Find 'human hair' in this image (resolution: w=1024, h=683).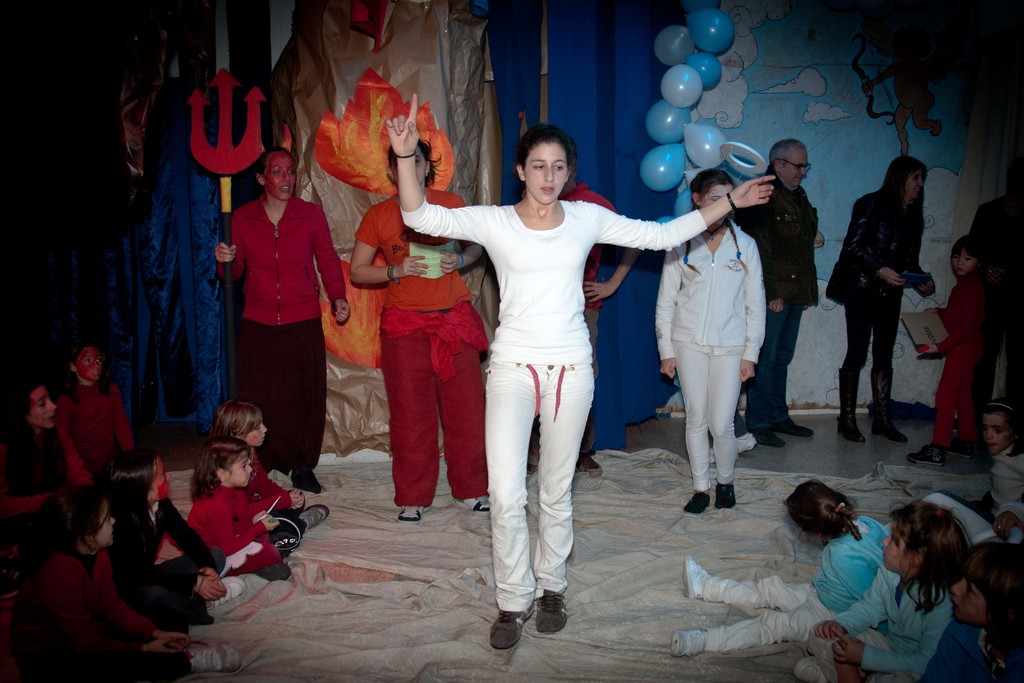
region(257, 148, 299, 176).
